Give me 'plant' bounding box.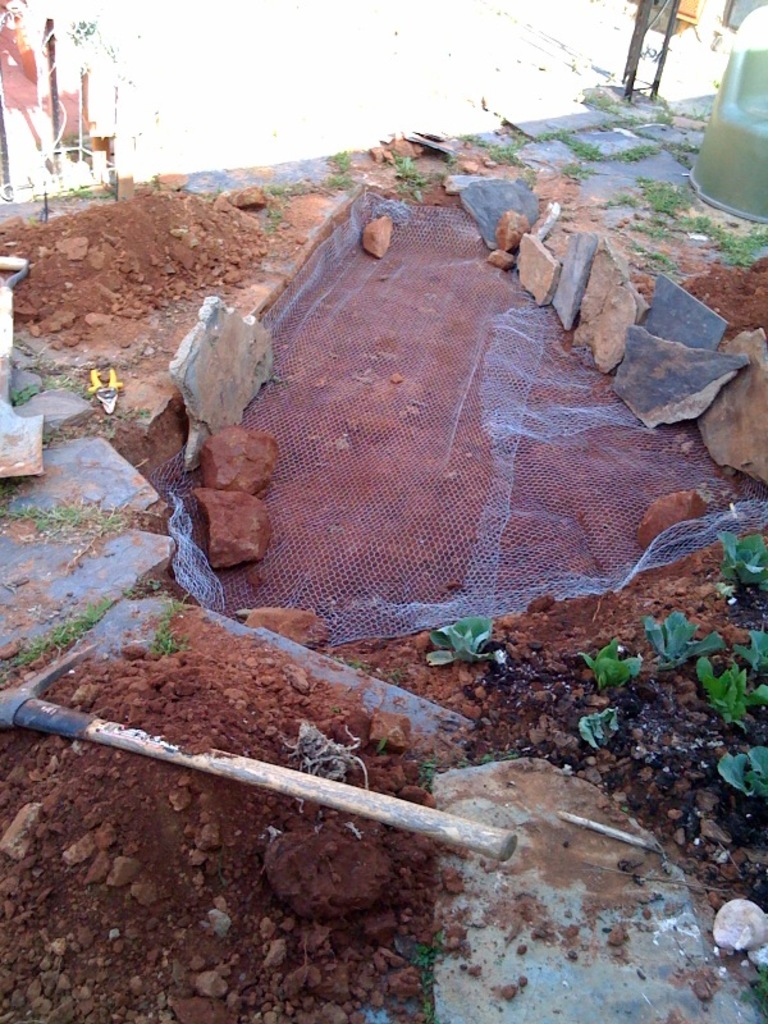
(left=403, top=934, right=443, bottom=1015).
